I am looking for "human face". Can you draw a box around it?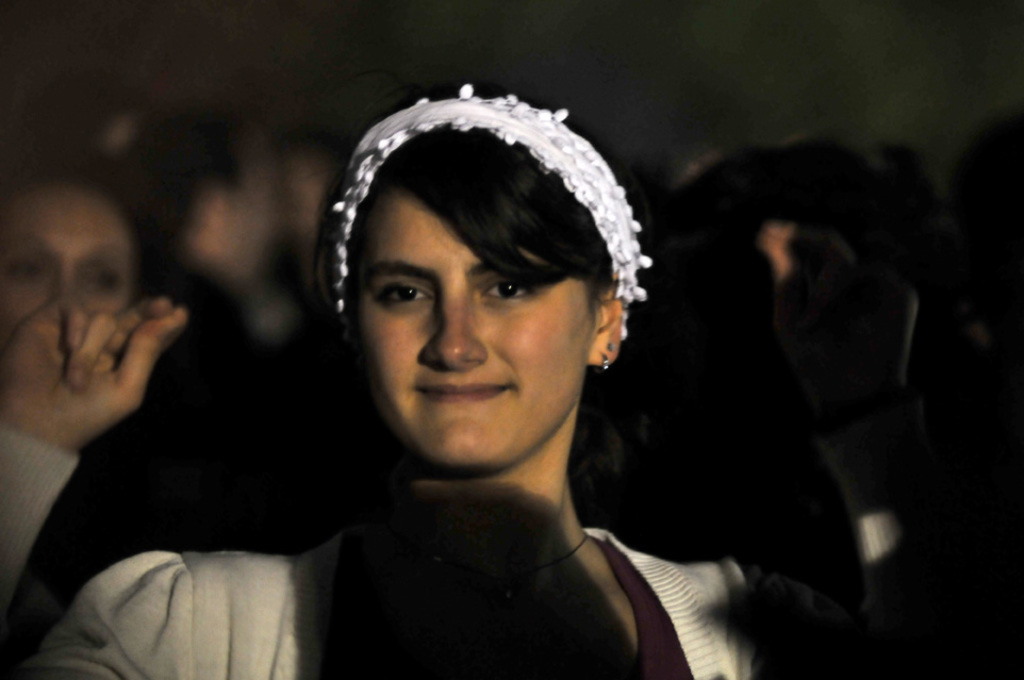
Sure, the bounding box is [0,190,138,335].
